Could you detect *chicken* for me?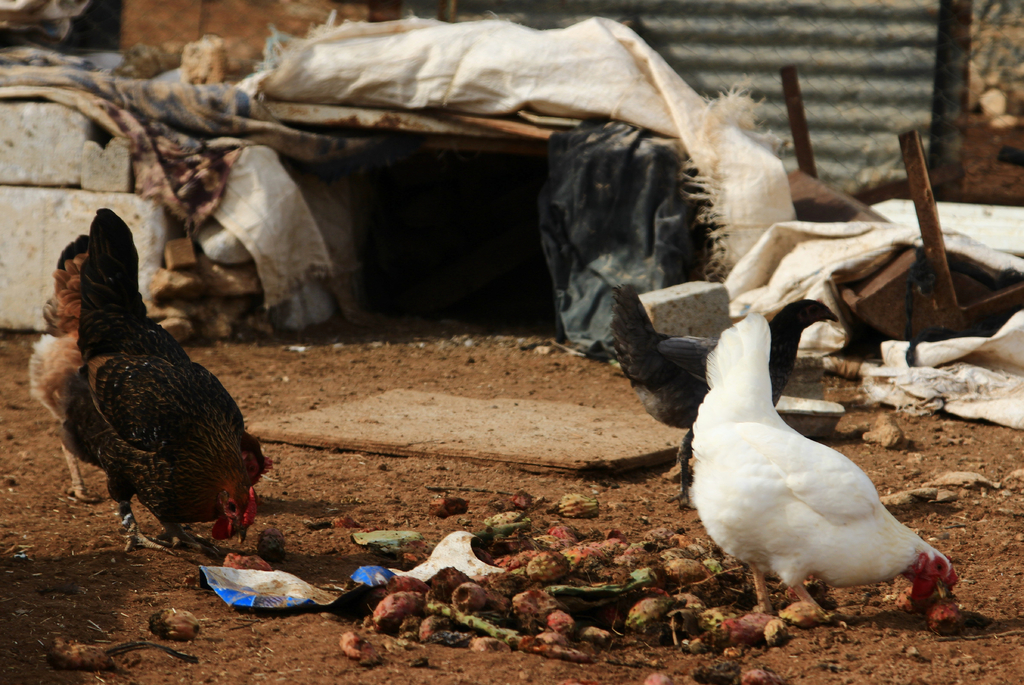
Detection result: x1=685 y1=307 x2=967 y2=635.
